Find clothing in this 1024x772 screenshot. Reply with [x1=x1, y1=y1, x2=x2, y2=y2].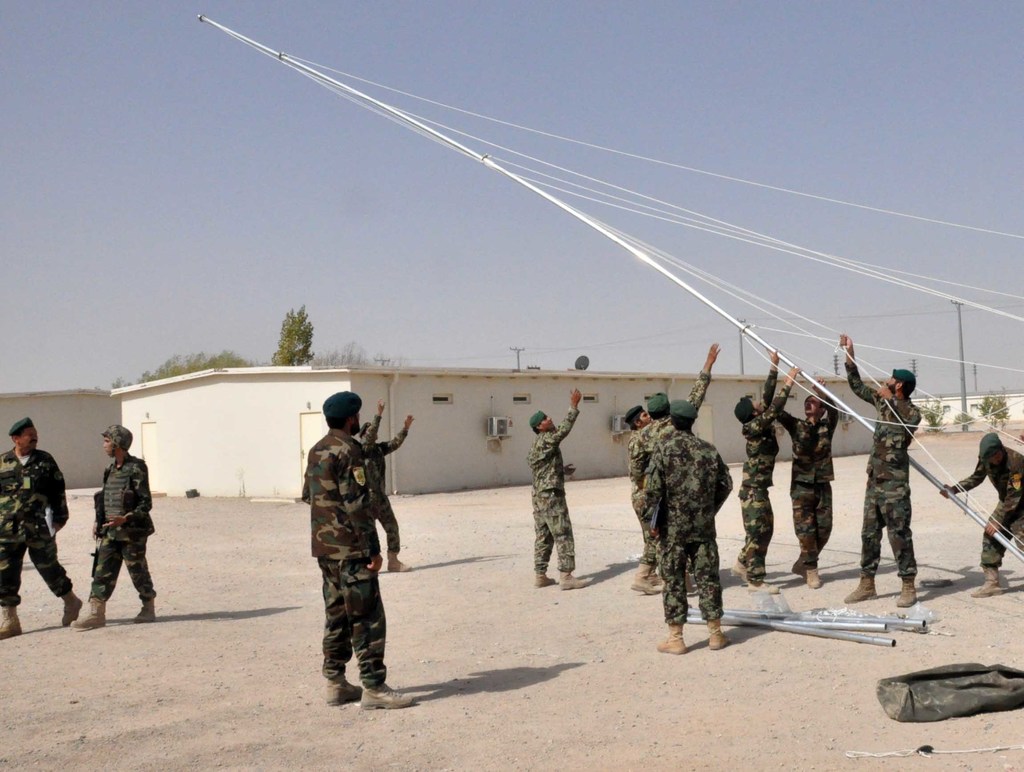
[x1=738, y1=370, x2=788, y2=575].
